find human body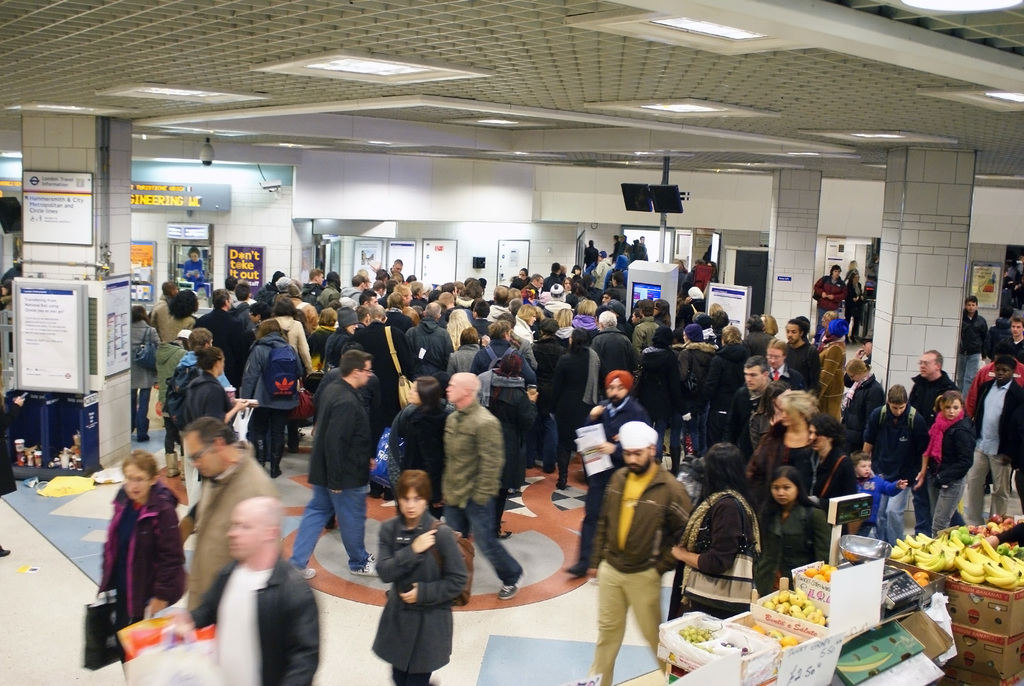
[286, 345, 379, 578]
